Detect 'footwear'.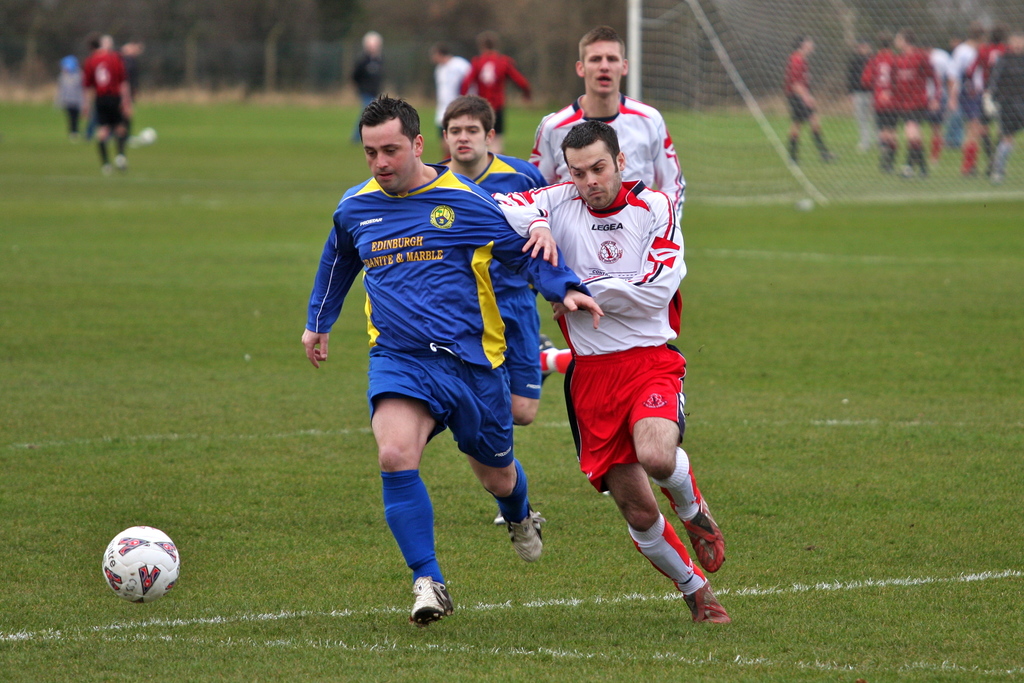
Detected at 684 578 734 632.
